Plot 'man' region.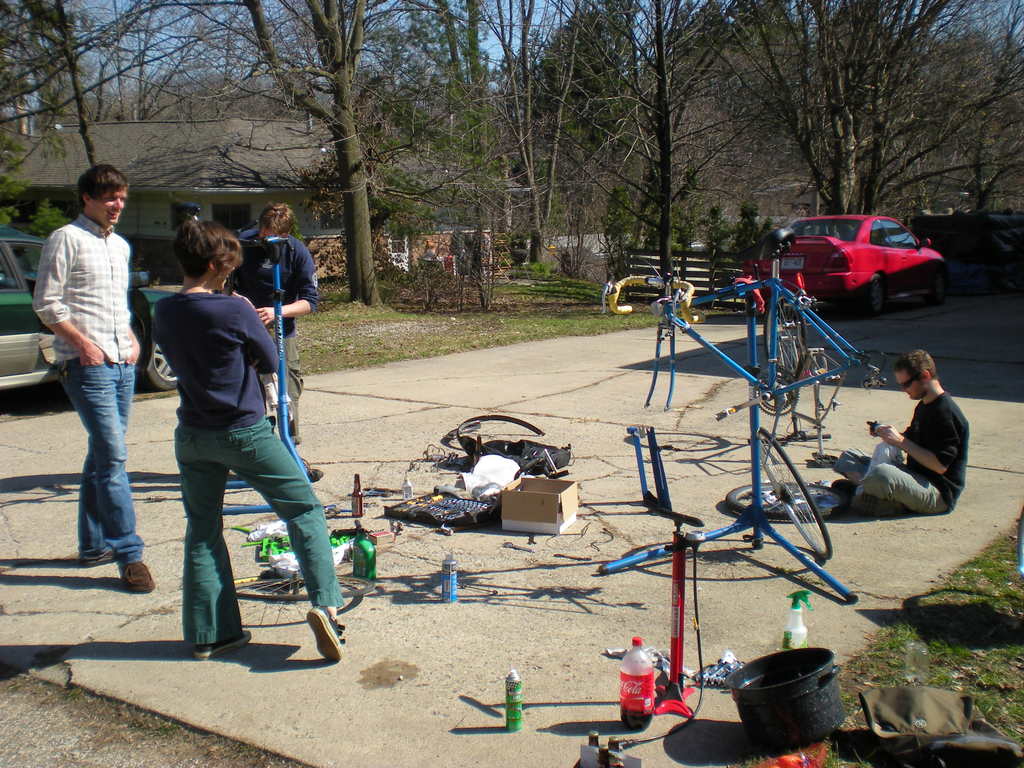
Plotted at {"left": 24, "top": 147, "right": 148, "bottom": 598}.
